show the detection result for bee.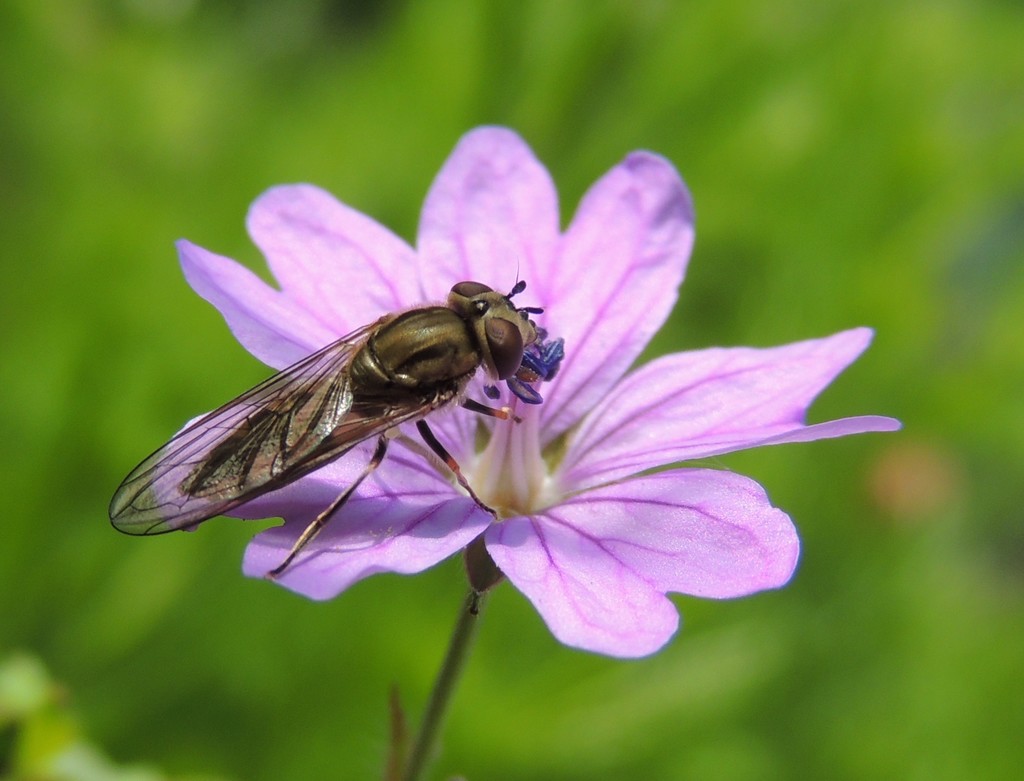
bbox=[126, 246, 570, 593].
